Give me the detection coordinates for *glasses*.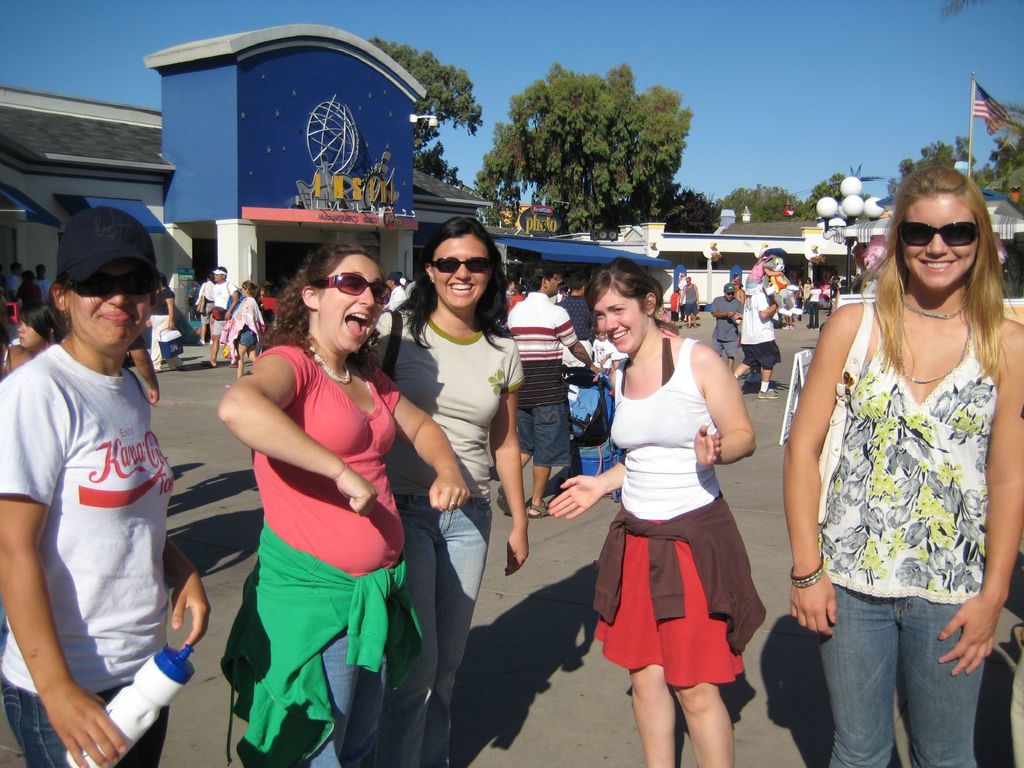
<box>419,258,497,273</box>.
